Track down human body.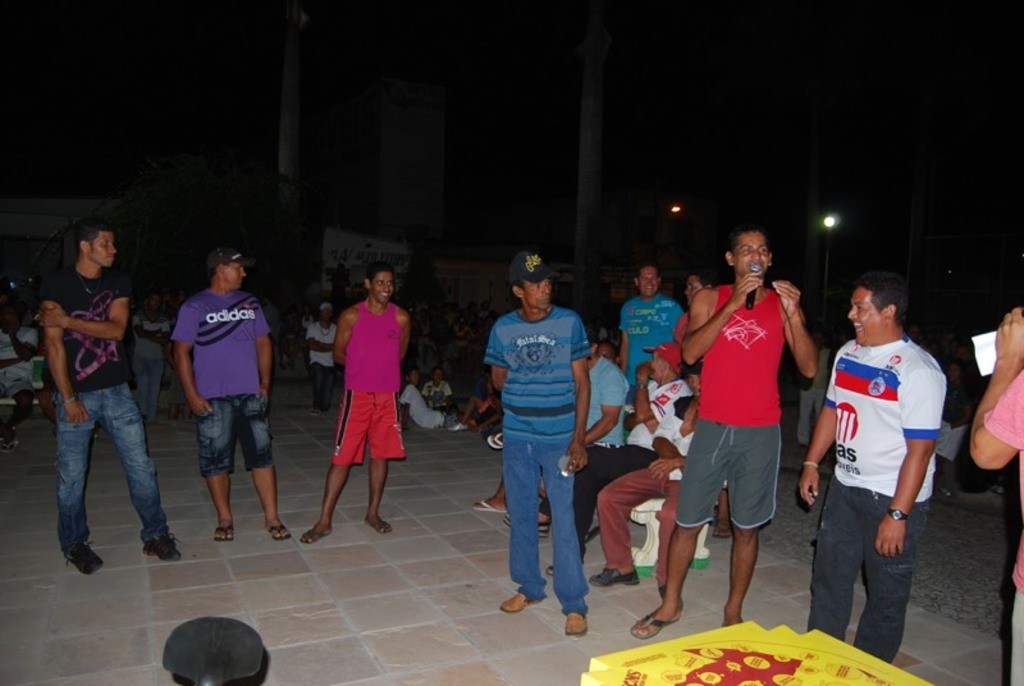
Tracked to x1=301 y1=306 x2=408 y2=544.
